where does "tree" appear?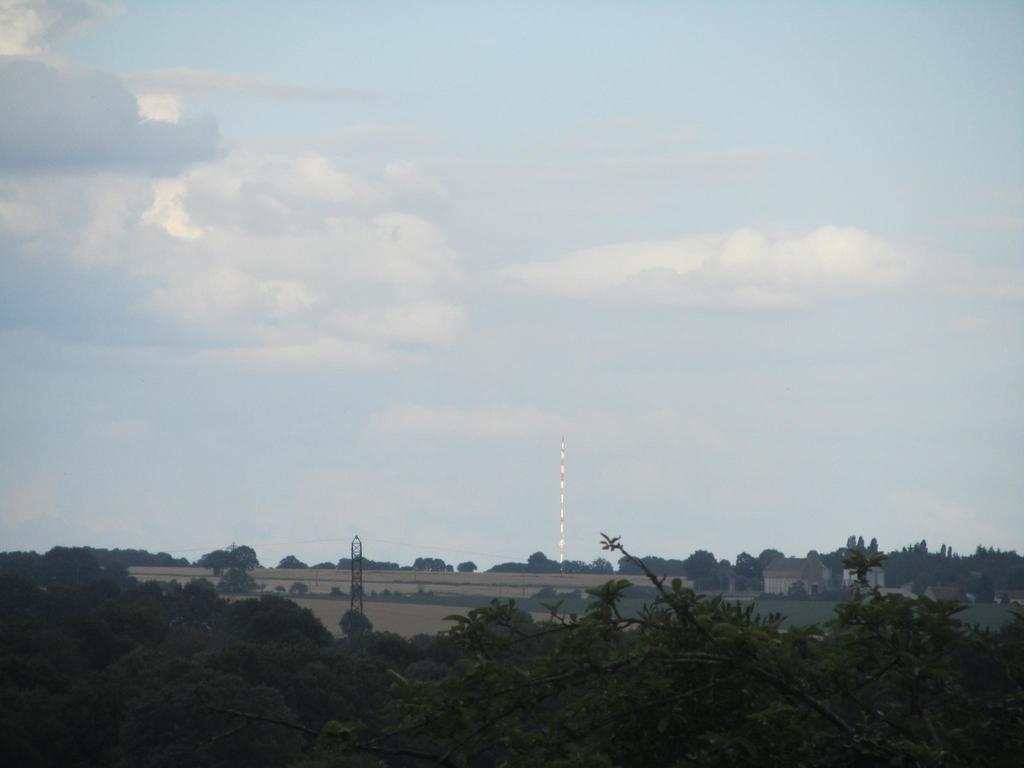
Appears at [x1=330, y1=552, x2=394, y2=567].
